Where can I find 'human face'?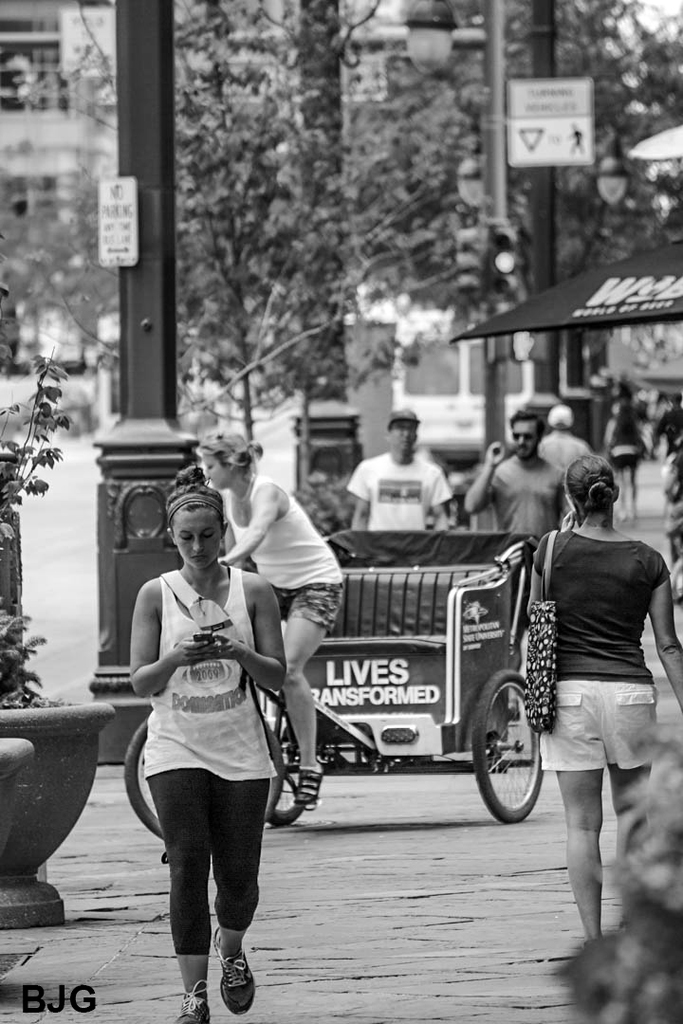
You can find it at {"left": 174, "top": 512, "right": 225, "bottom": 572}.
